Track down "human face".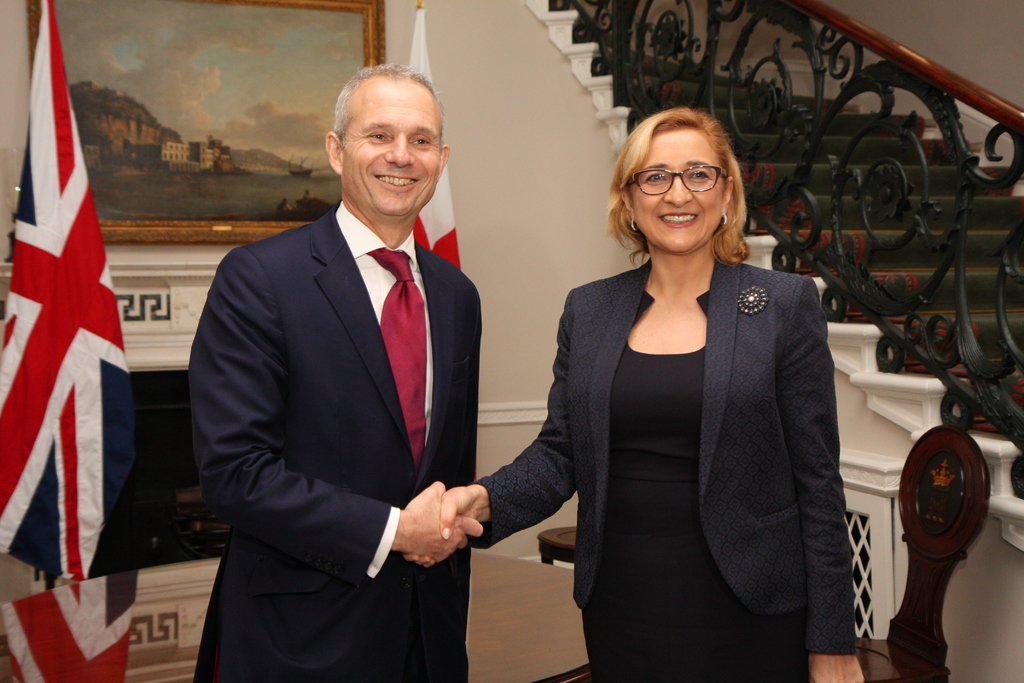
Tracked to [x1=627, y1=120, x2=727, y2=253].
